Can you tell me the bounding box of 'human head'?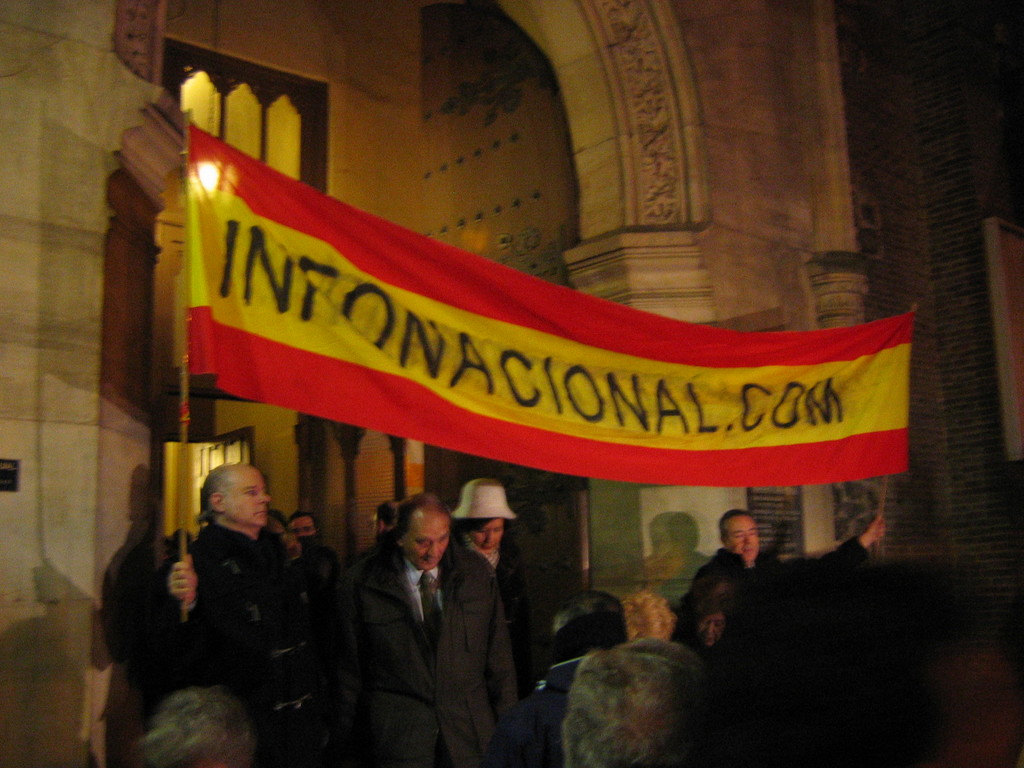
{"left": 623, "top": 591, "right": 676, "bottom": 642}.
